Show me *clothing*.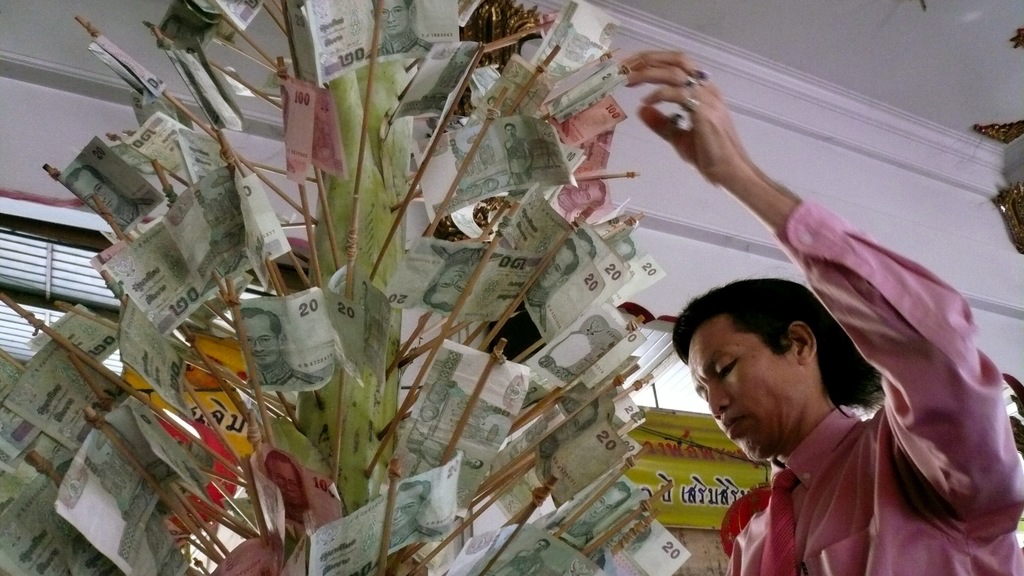
*clothing* is here: box=[385, 511, 441, 553].
